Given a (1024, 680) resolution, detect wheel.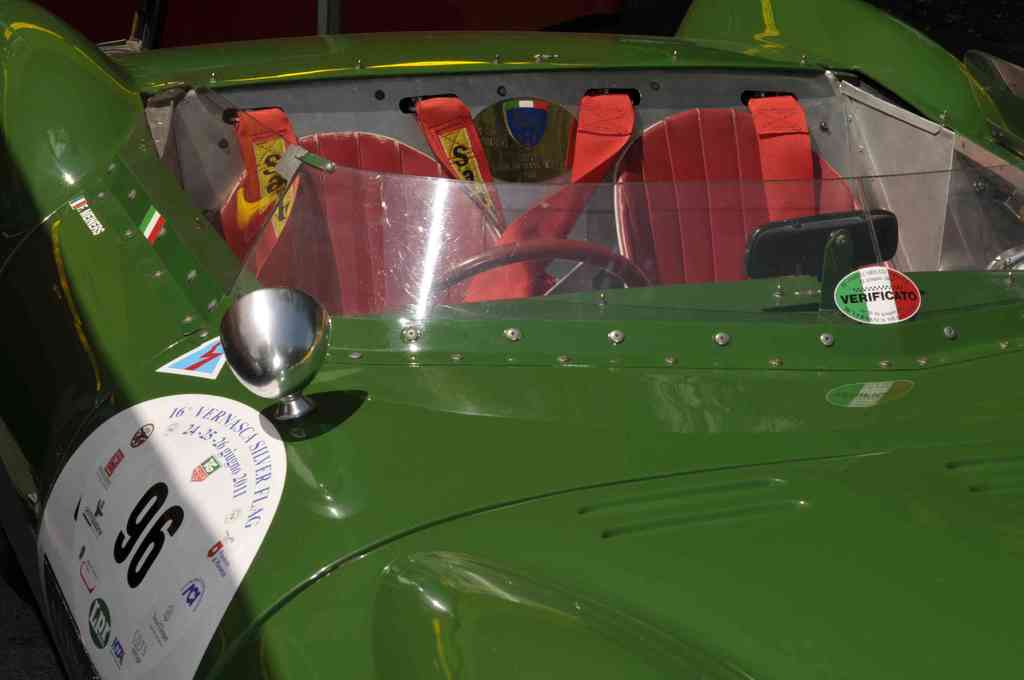
<region>414, 240, 649, 302</region>.
